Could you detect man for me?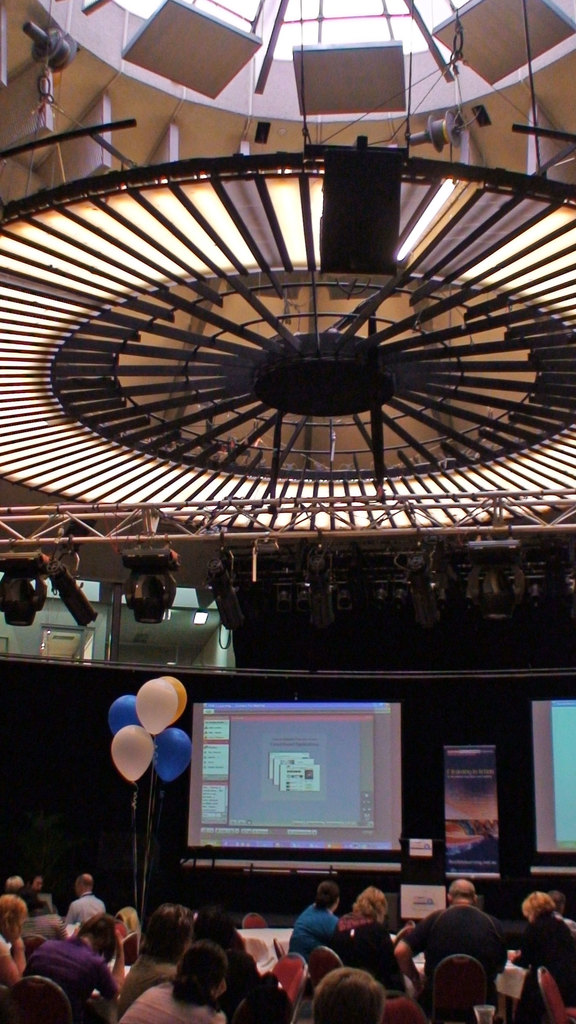
Detection result: <region>392, 882, 511, 1023</region>.
